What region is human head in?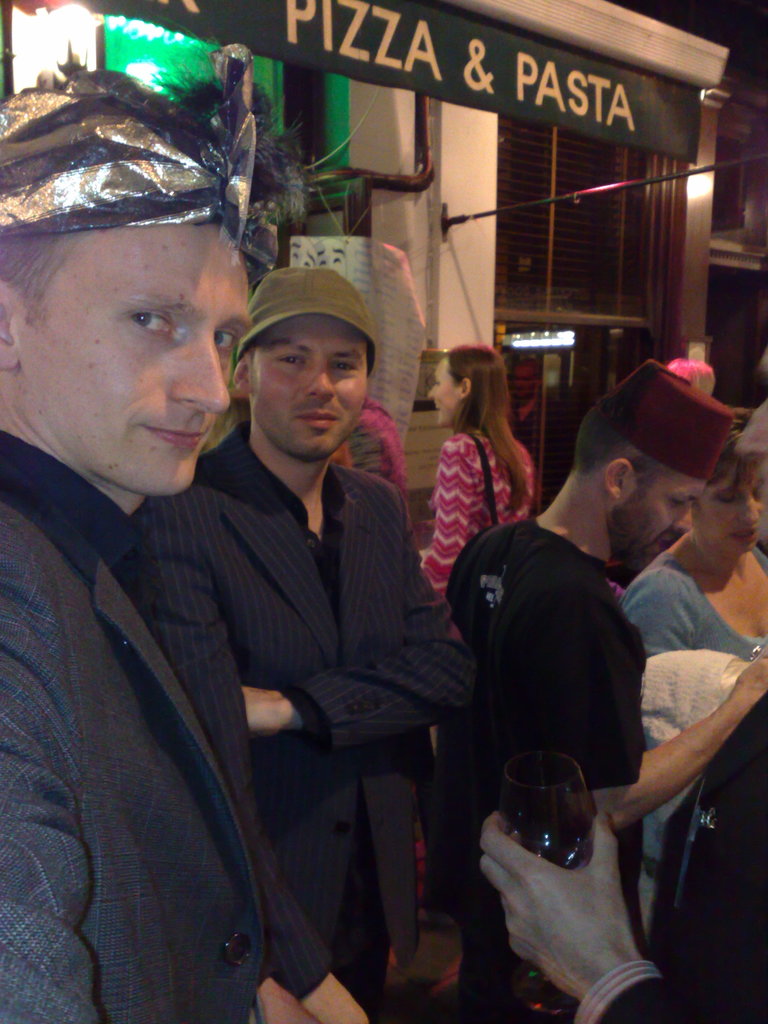
[left=424, top=348, right=506, bottom=430].
